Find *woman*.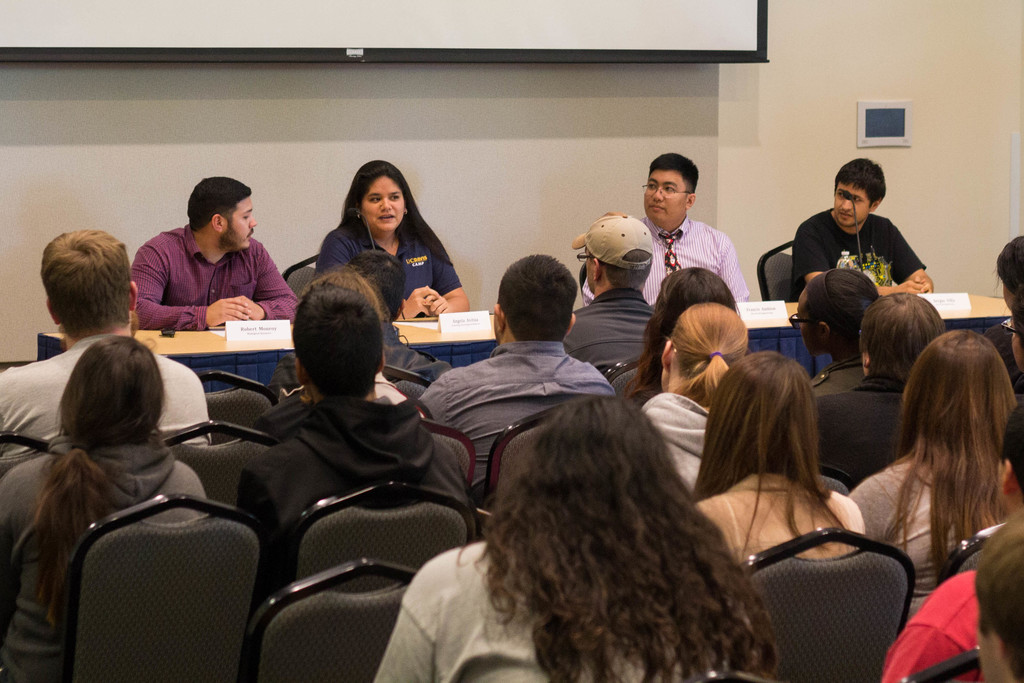
317:263:409:406.
